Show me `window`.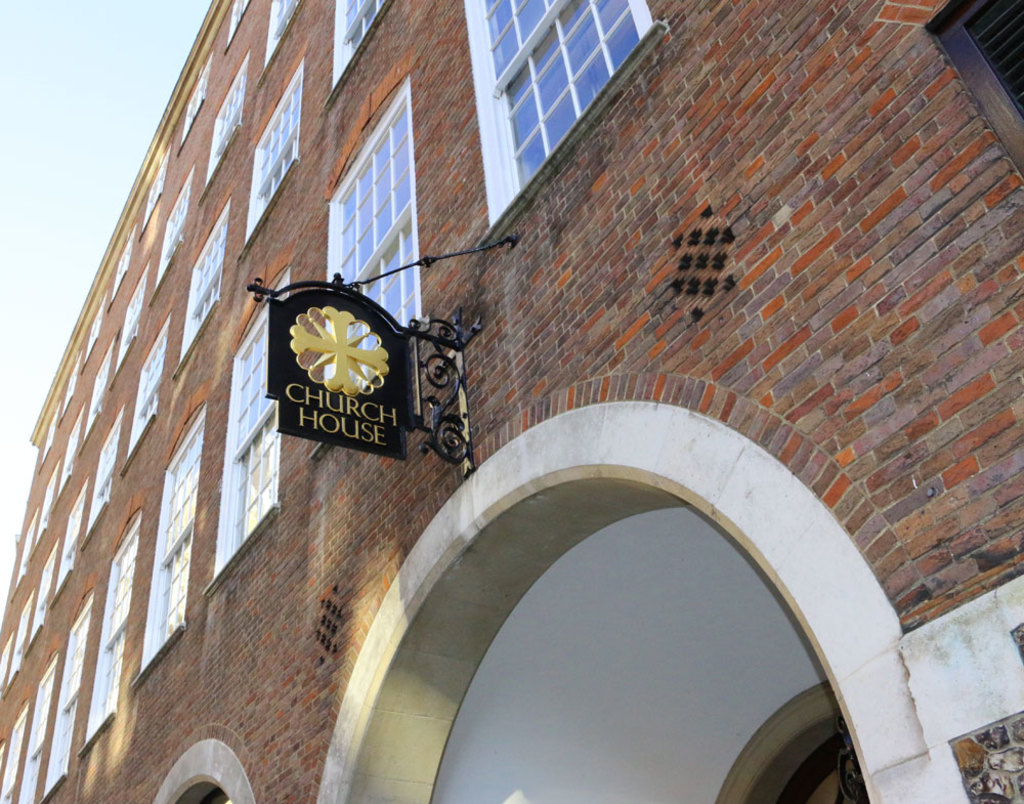
`window` is here: [left=0, top=711, right=26, bottom=803].
